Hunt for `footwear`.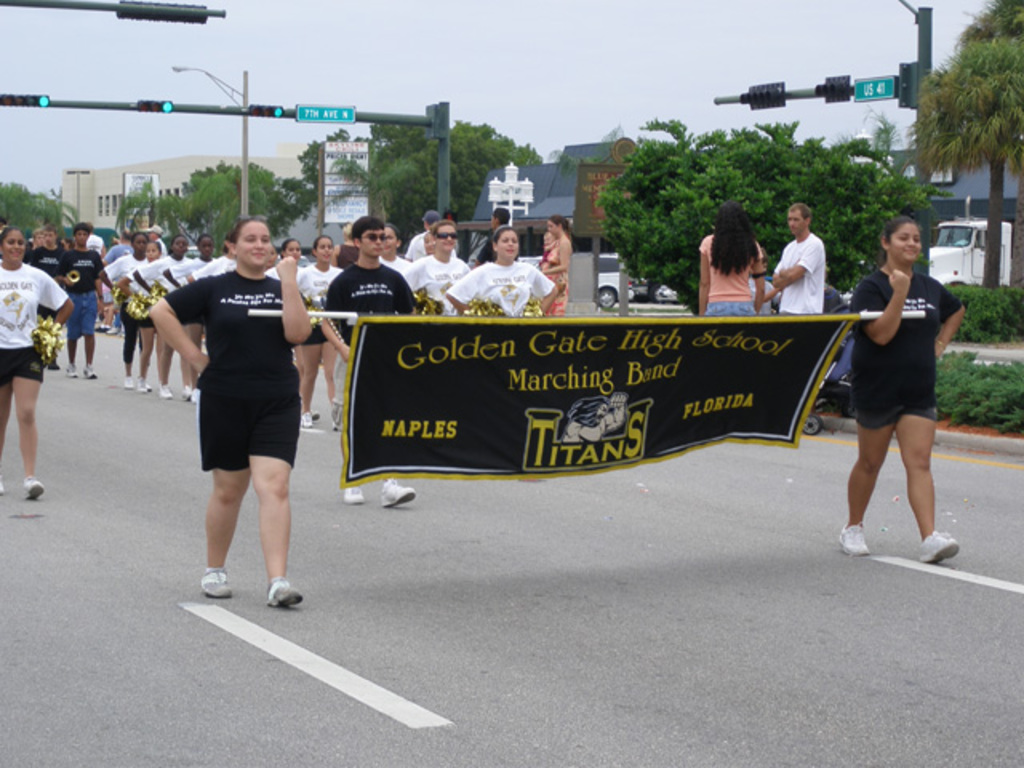
Hunted down at 24 477 42 496.
